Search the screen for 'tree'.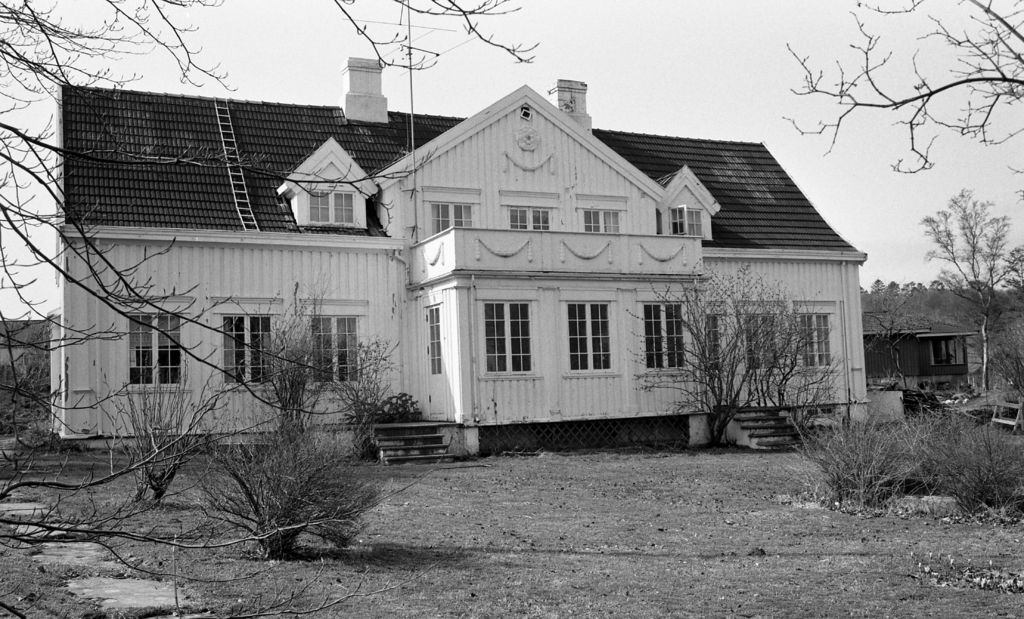
Found at region(911, 186, 1022, 387).
